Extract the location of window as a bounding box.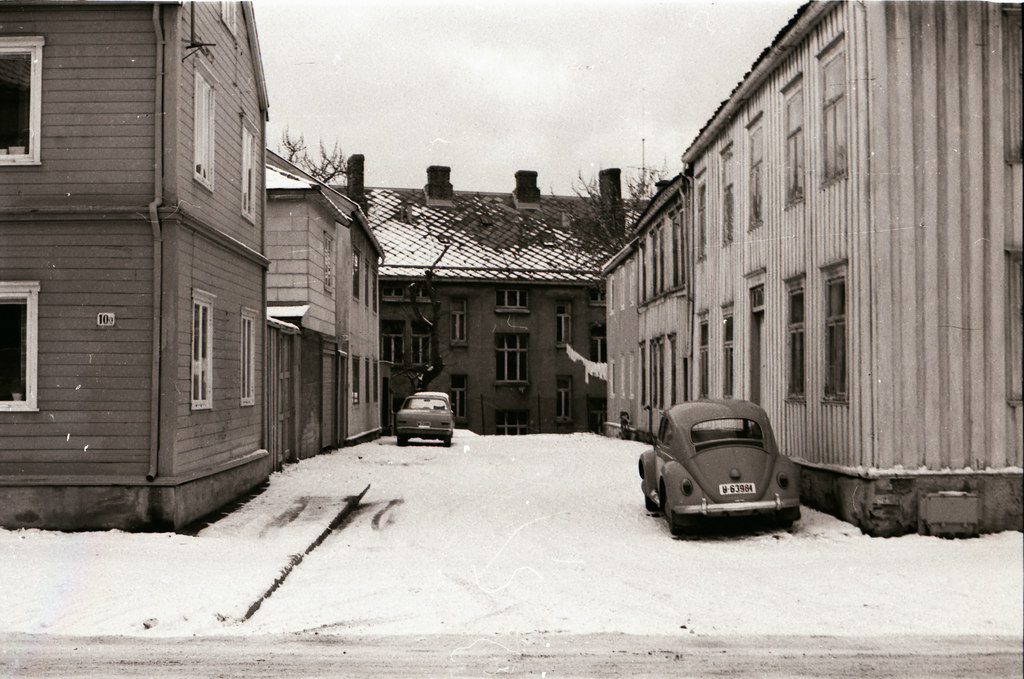
detection(649, 335, 661, 407).
